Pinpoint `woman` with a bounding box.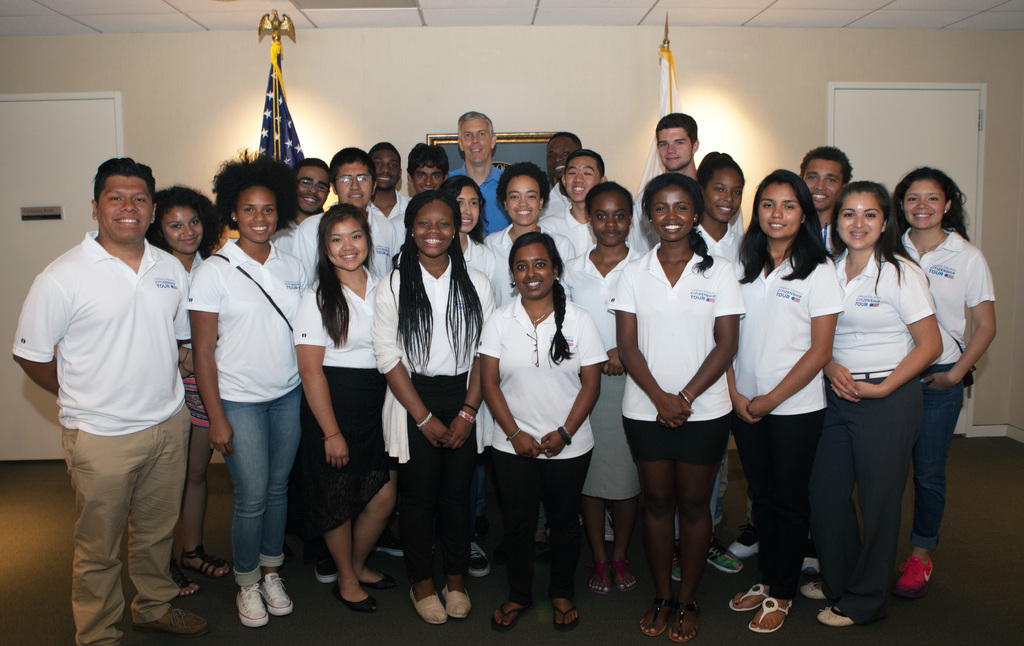
locate(476, 157, 579, 268).
